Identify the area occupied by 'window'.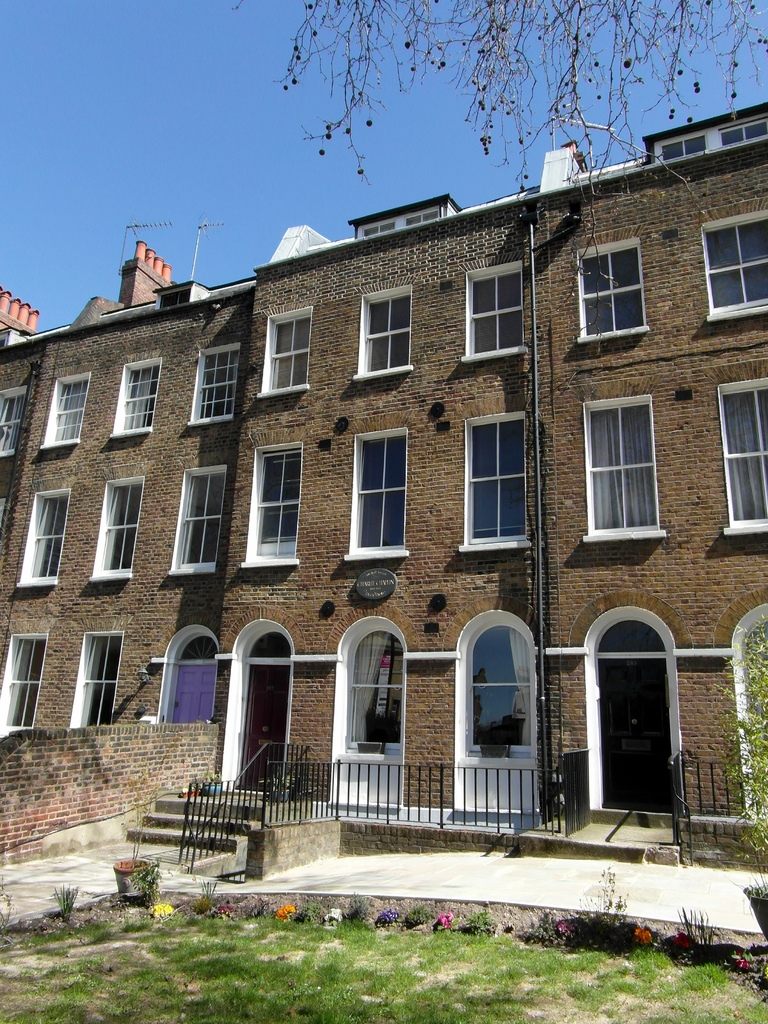
Area: detection(338, 424, 406, 562).
